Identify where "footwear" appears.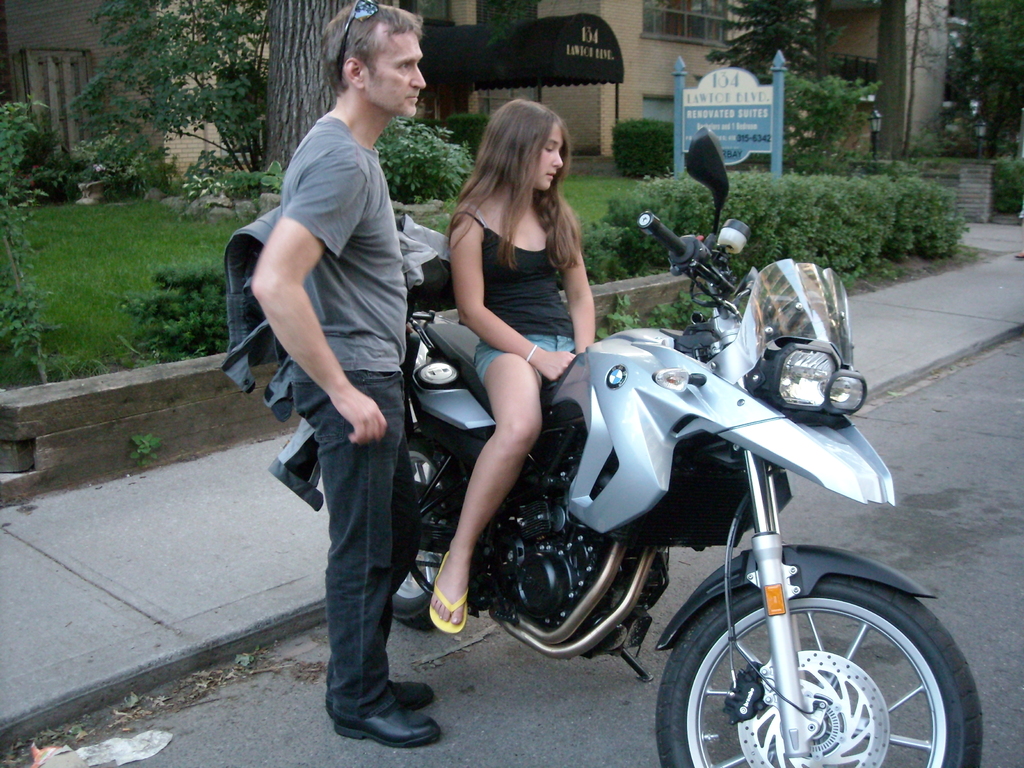
Appears at 428 554 467 637.
